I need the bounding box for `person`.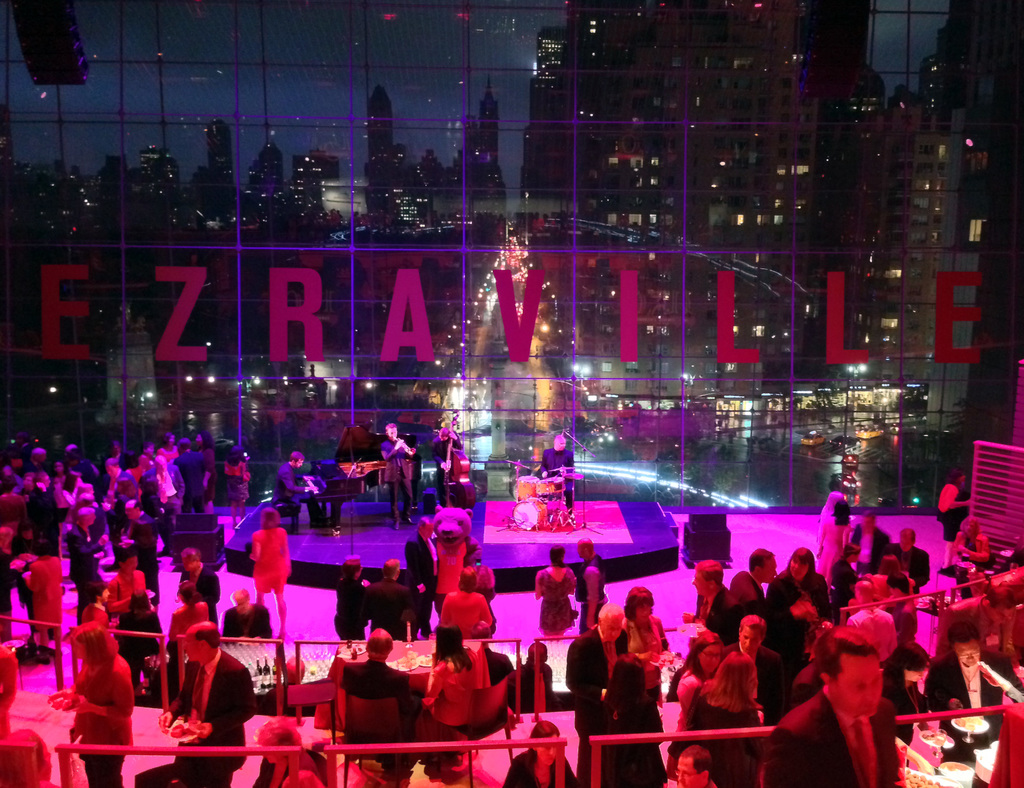
Here it is: <bbox>433, 428, 467, 513</bbox>.
